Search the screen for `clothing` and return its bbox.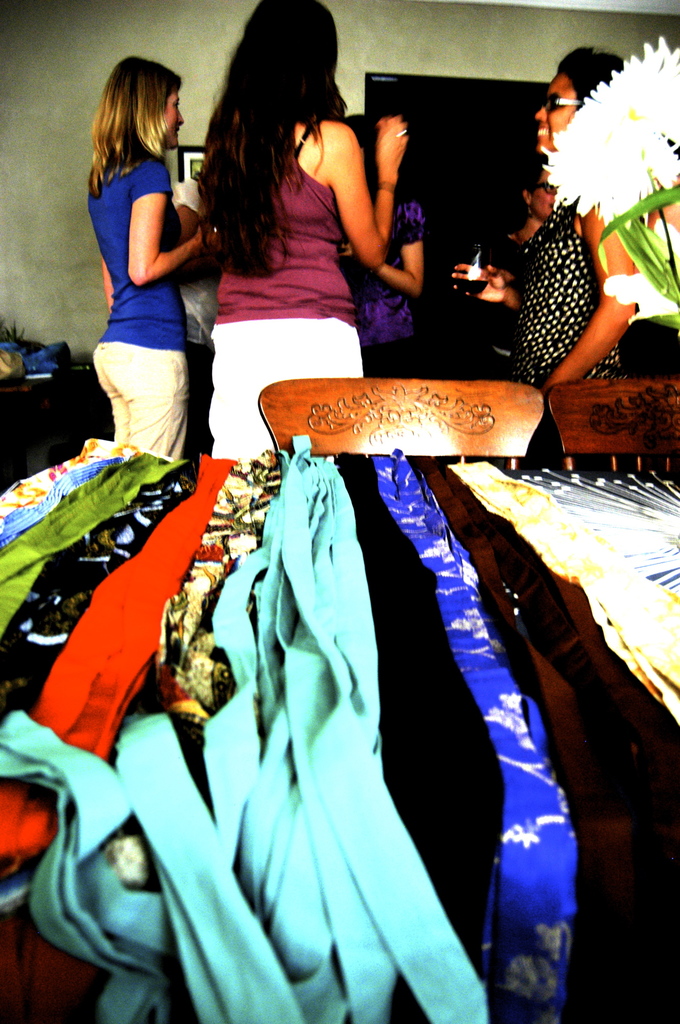
Found: region(87, 154, 190, 455).
